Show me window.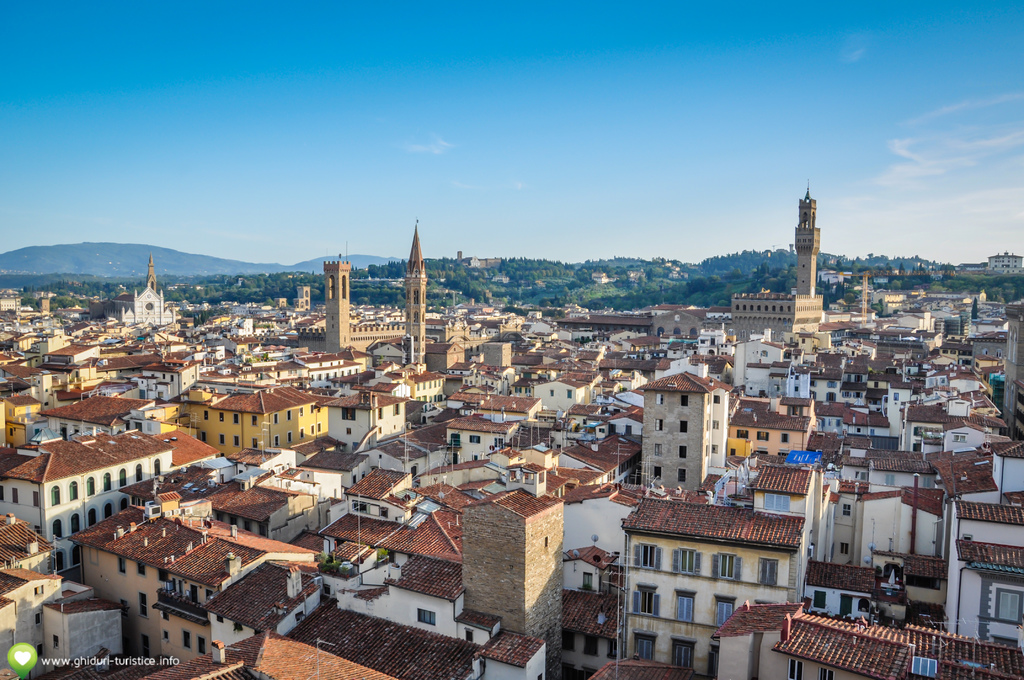
window is here: rect(181, 629, 194, 649).
